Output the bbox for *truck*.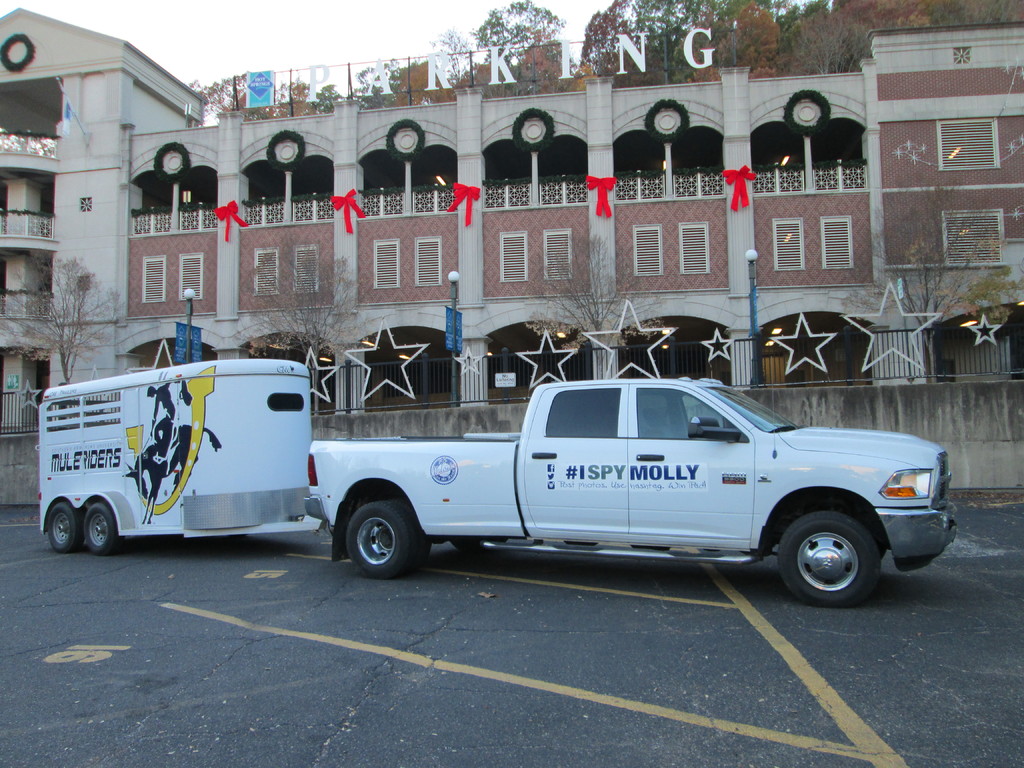
(x1=301, y1=370, x2=964, y2=608).
